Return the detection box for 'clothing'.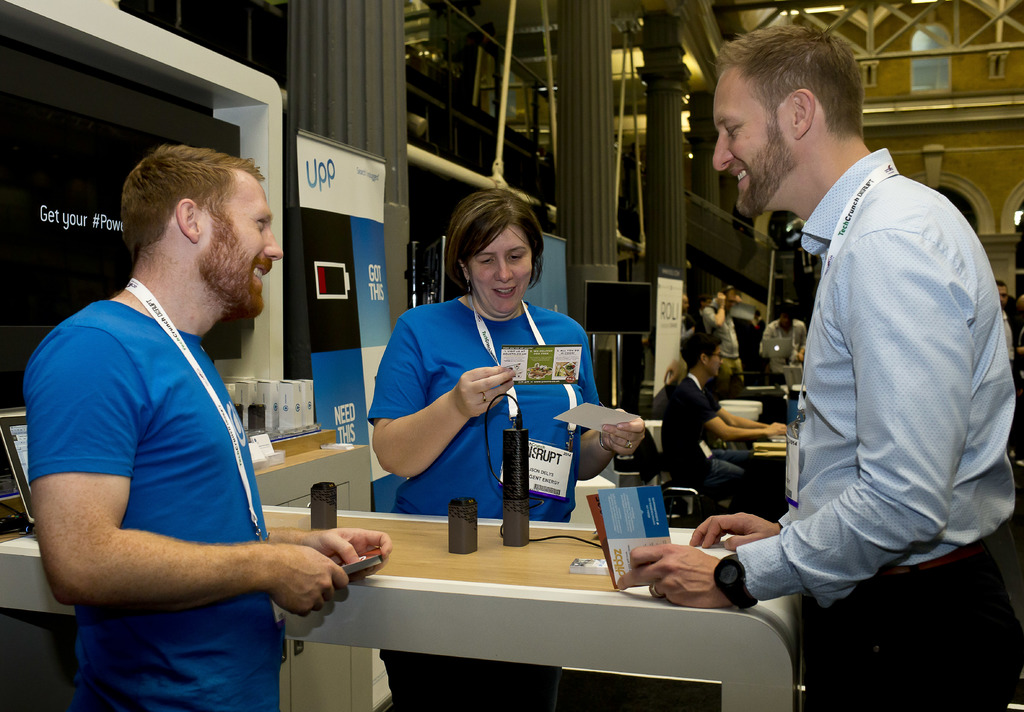
764 318 803 360.
